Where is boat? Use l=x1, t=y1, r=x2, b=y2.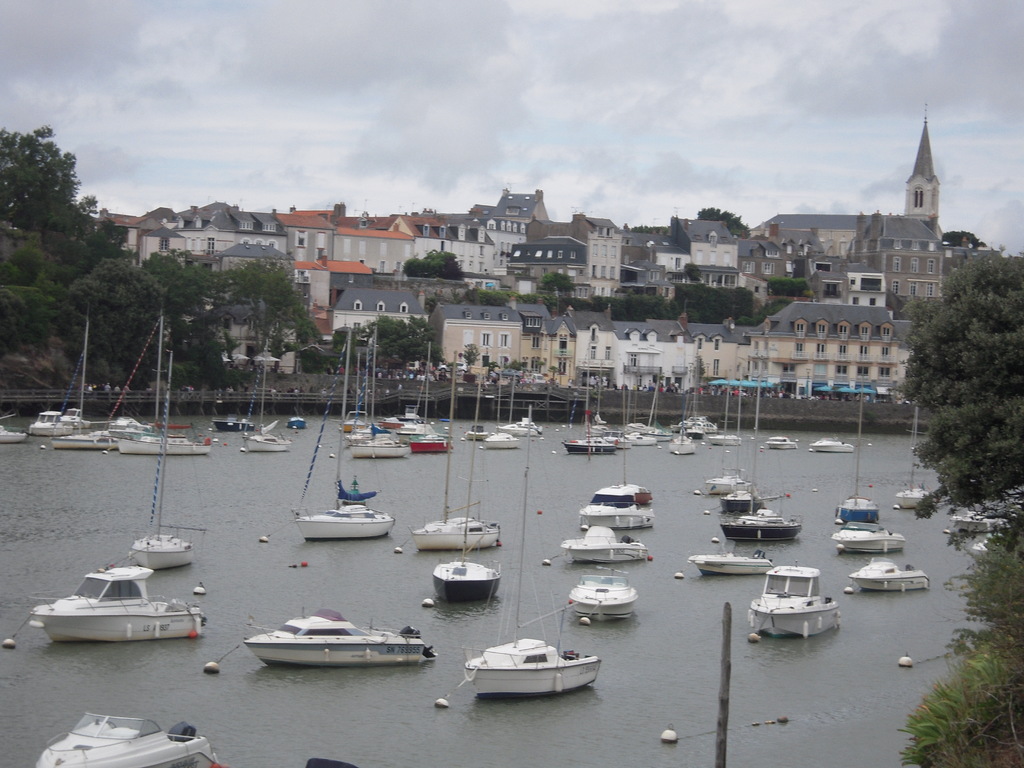
l=747, t=561, r=840, b=634.
